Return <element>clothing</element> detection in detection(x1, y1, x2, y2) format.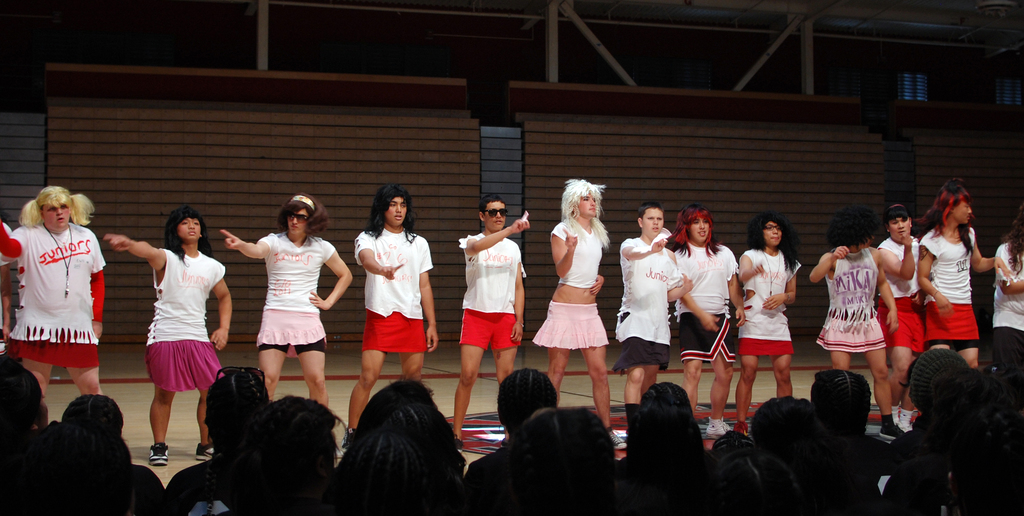
detection(249, 229, 330, 361).
